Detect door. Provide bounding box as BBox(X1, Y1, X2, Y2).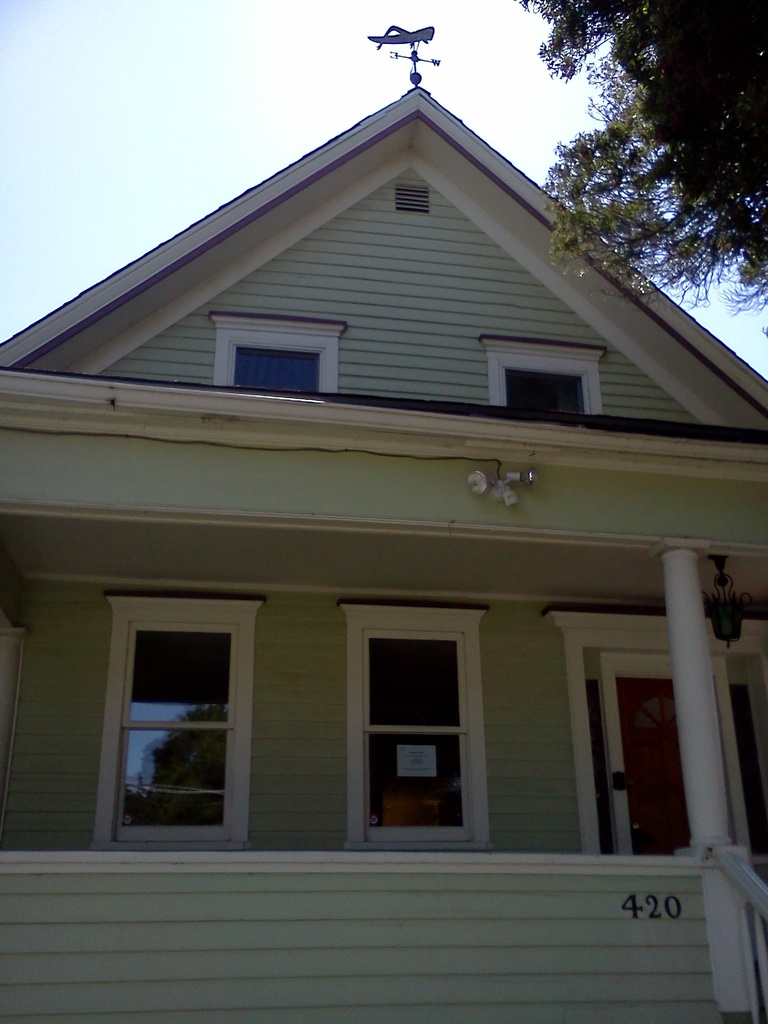
BBox(364, 620, 477, 838).
